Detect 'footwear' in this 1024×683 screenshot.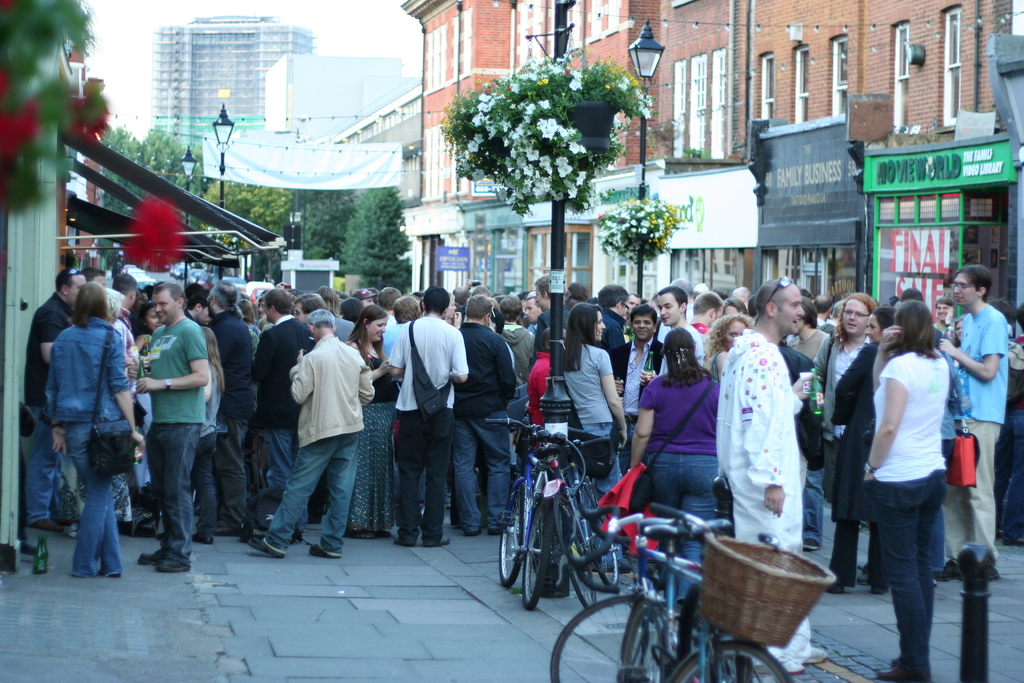
Detection: rect(154, 557, 193, 575).
